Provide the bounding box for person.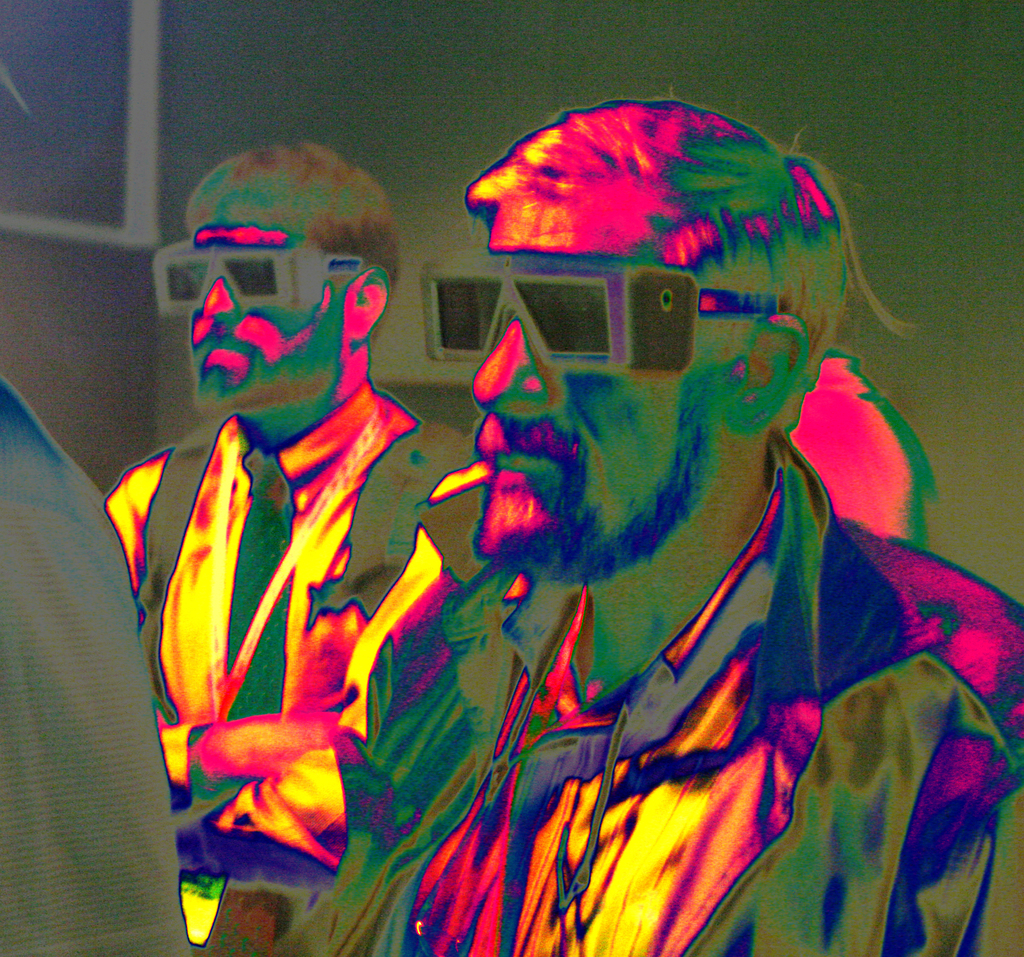
[282,90,1023,956].
